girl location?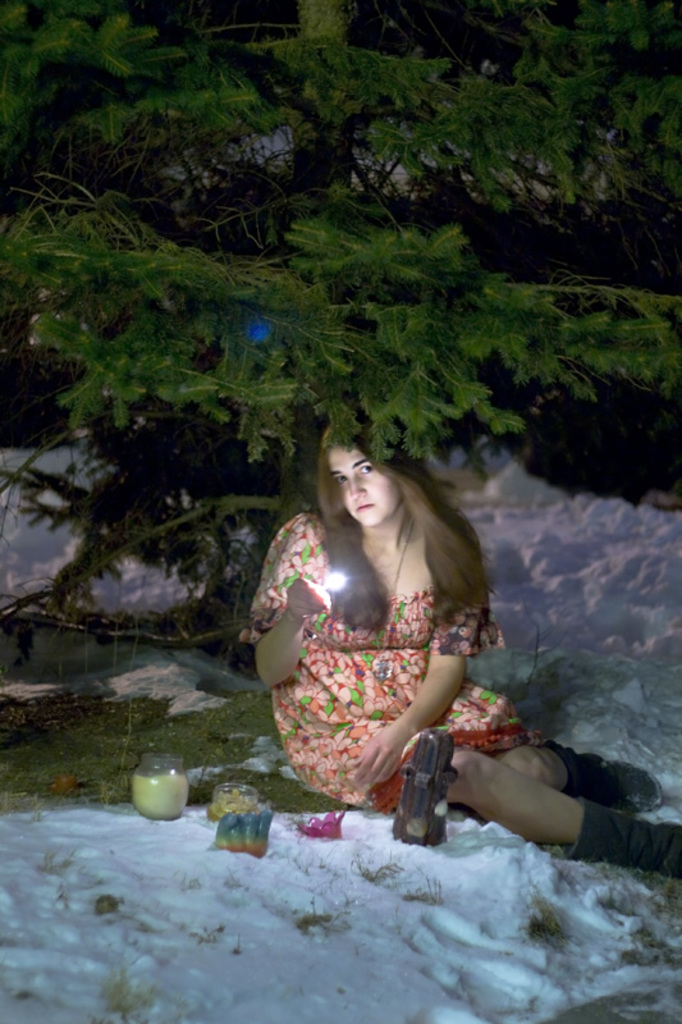
crop(246, 431, 681, 878)
